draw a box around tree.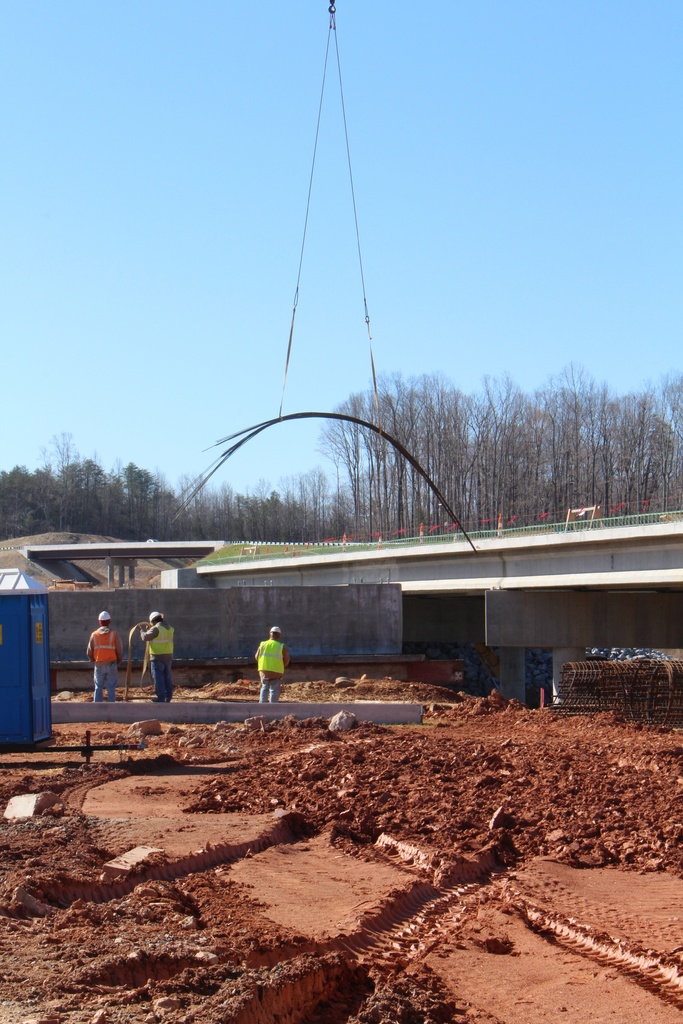
bbox(126, 472, 218, 544).
